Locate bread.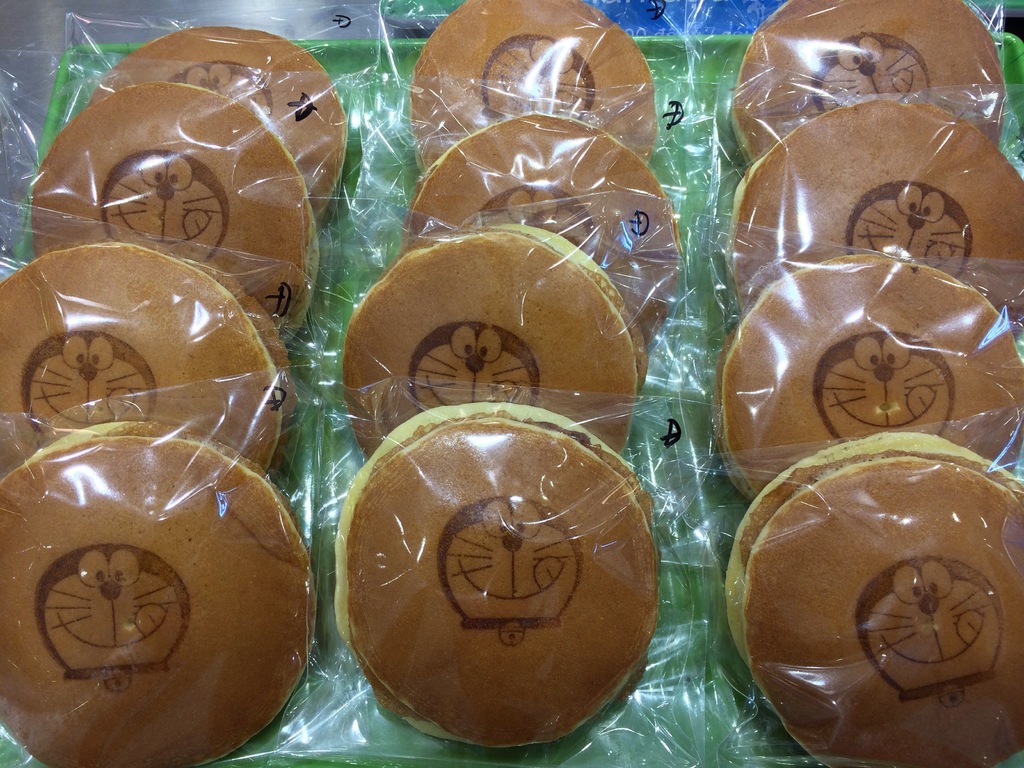
Bounding box: crop(411, 0, 657, 173).
